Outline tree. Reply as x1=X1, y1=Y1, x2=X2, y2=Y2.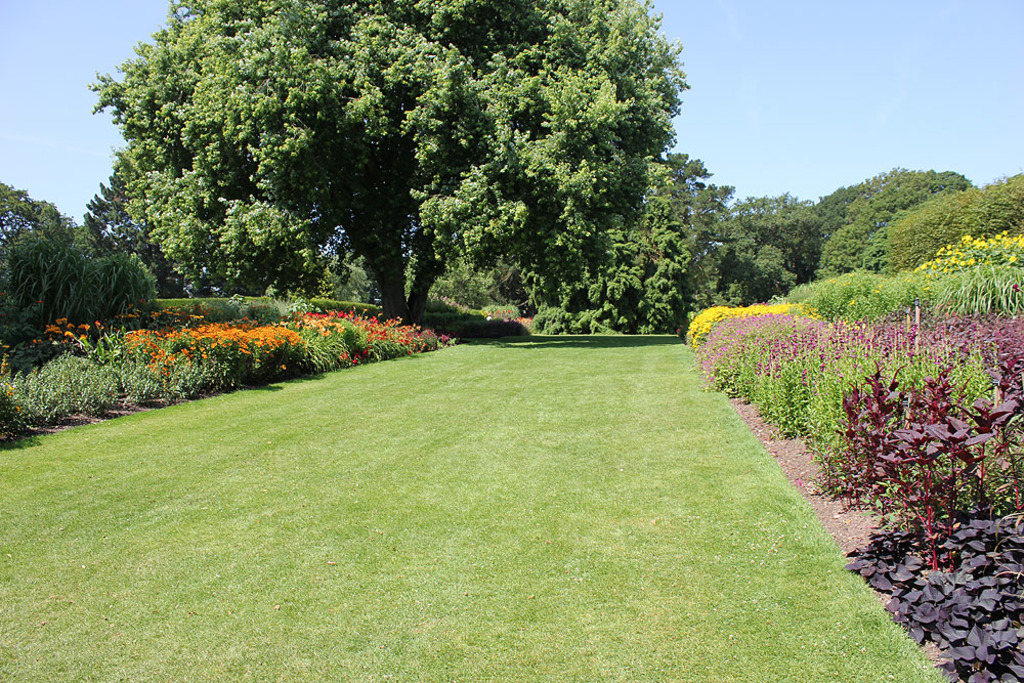
x1=0, y1=172, x2=93, y2=256.
